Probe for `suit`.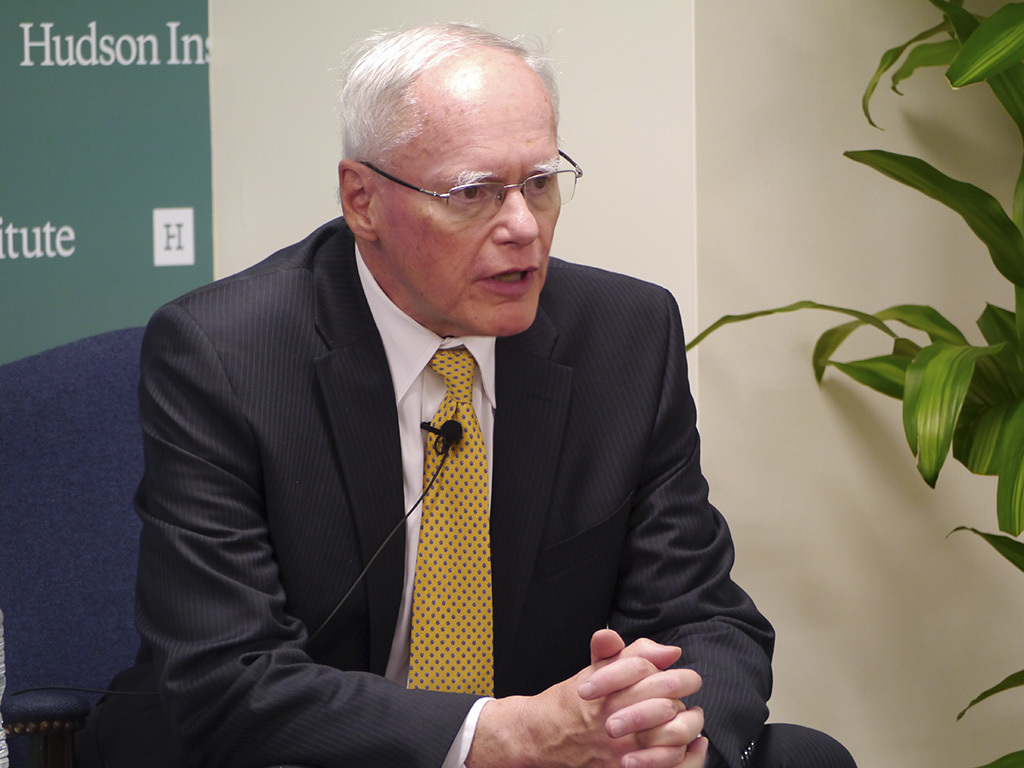
Probe result: crop(130, 111, 755, 740).
